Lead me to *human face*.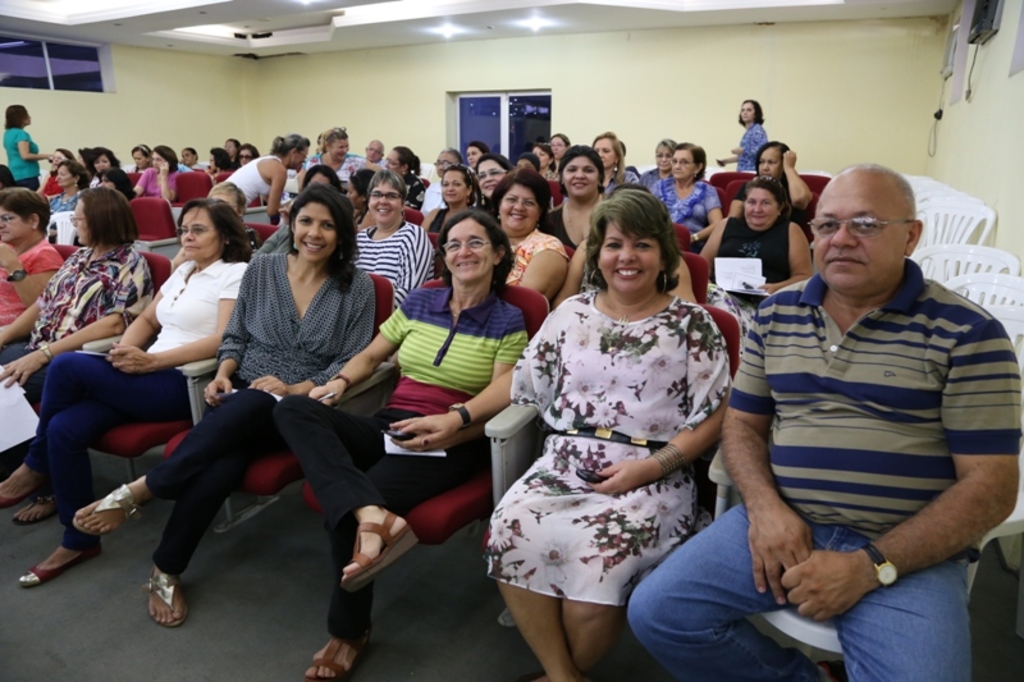
Lead to region(73, 201, 110, 243).
